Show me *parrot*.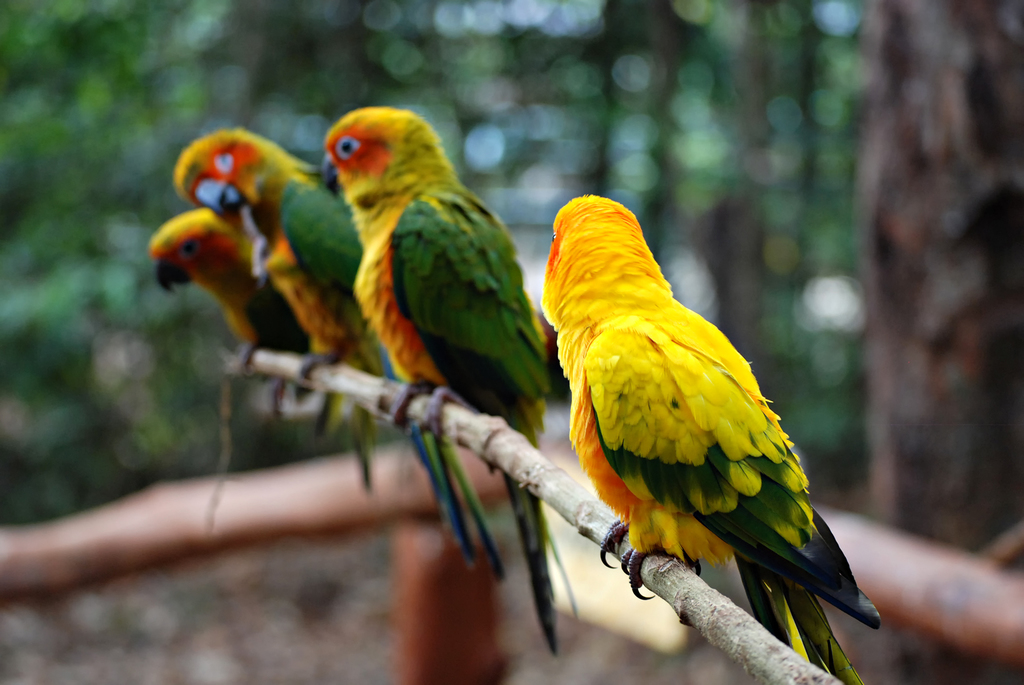
*parrot* is here: [x1=324, y1=107, x2=575, y2=650].
